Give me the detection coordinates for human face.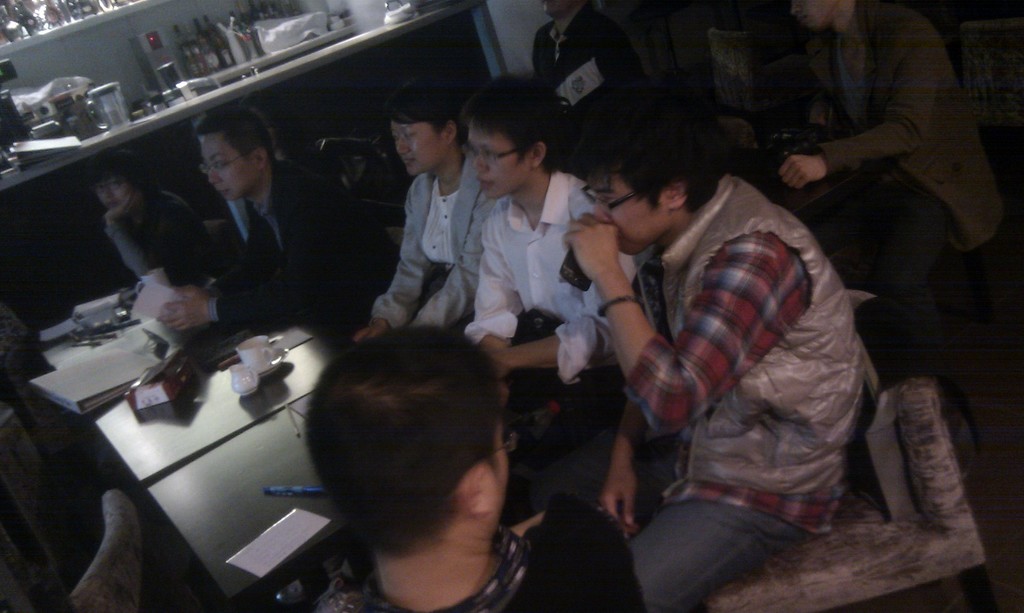
100:173:130:209.
